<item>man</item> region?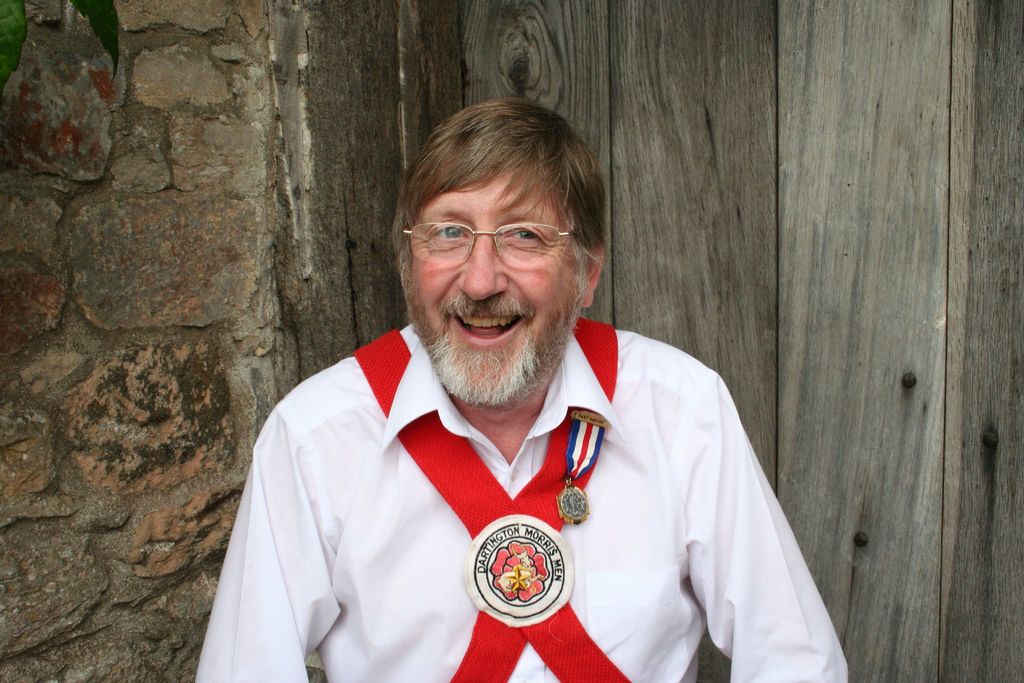
[x1=199, y1=72, x2=860, y2=682]
